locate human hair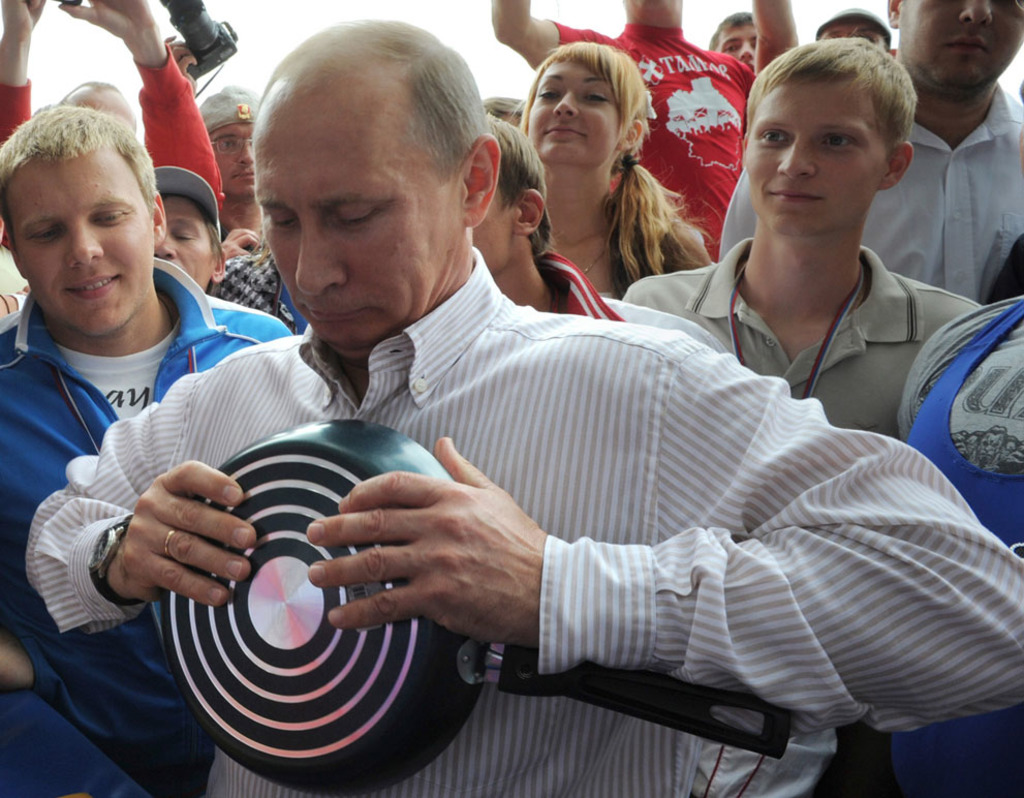
locate(478, 114, 558, 259)
